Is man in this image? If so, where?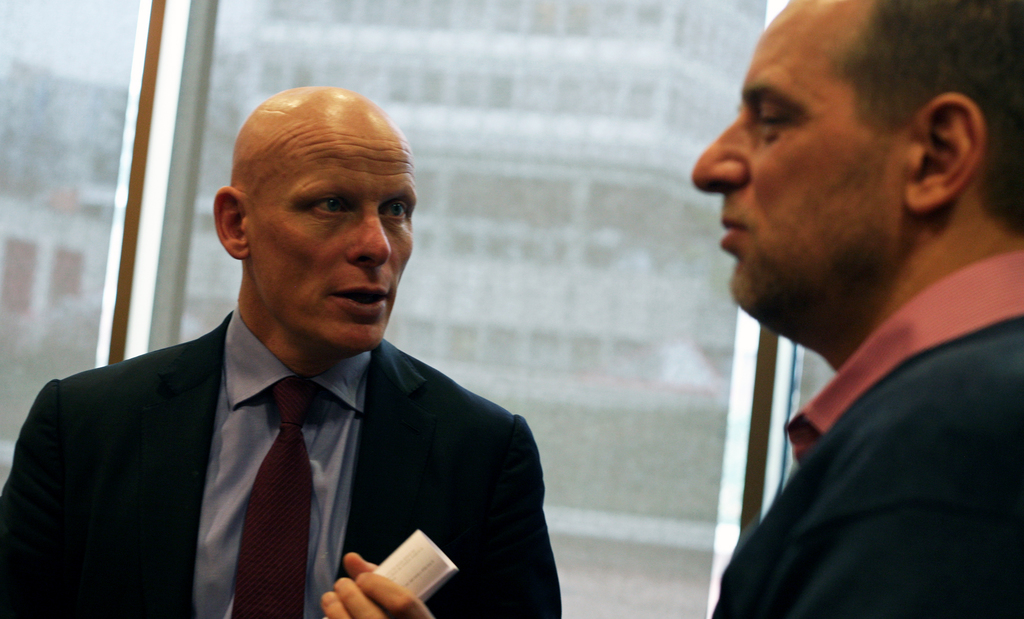
Yes, at region(0, 88, 568, 618).
